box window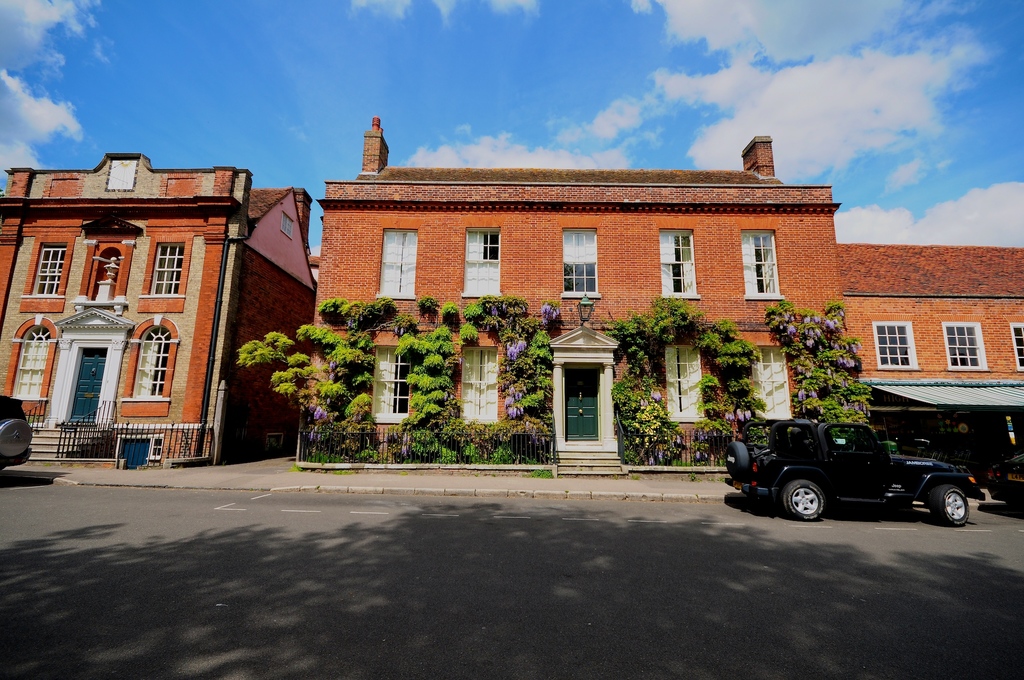
box(663, 345, 705, 420)
